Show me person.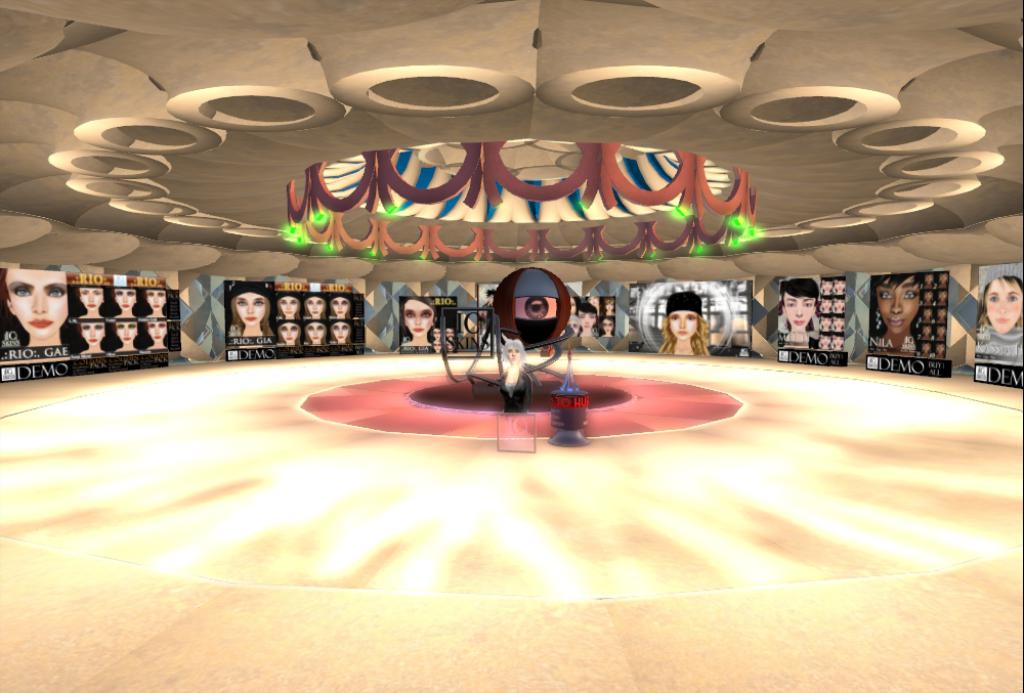
person is here: 432:341:442:351.
